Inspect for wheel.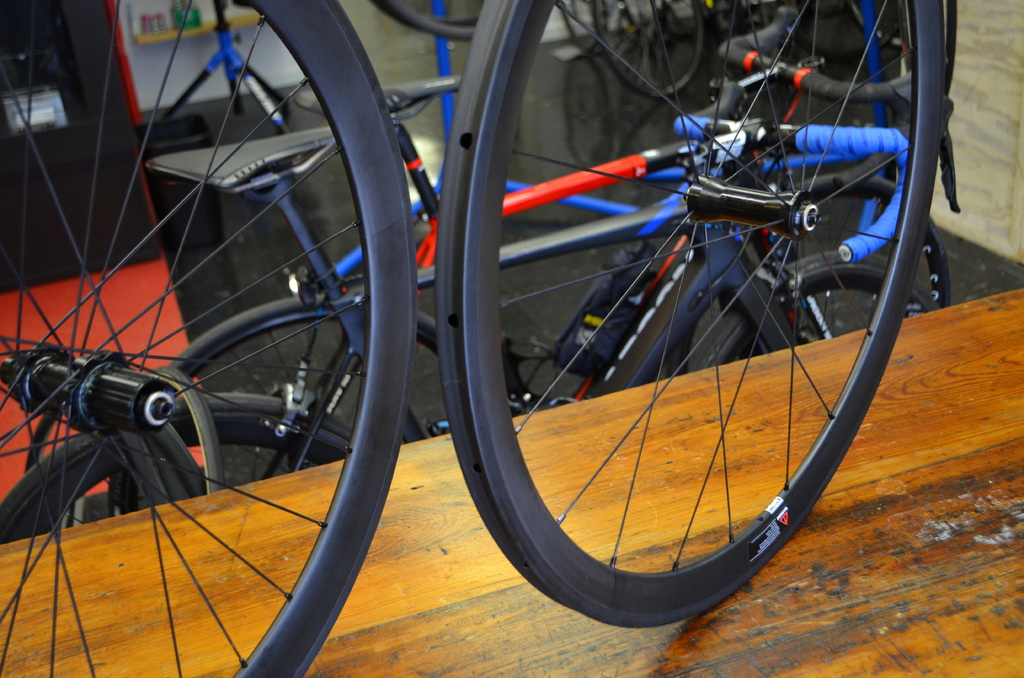
Inspection: x1=369 y1=0 x2=488 y2=38.
